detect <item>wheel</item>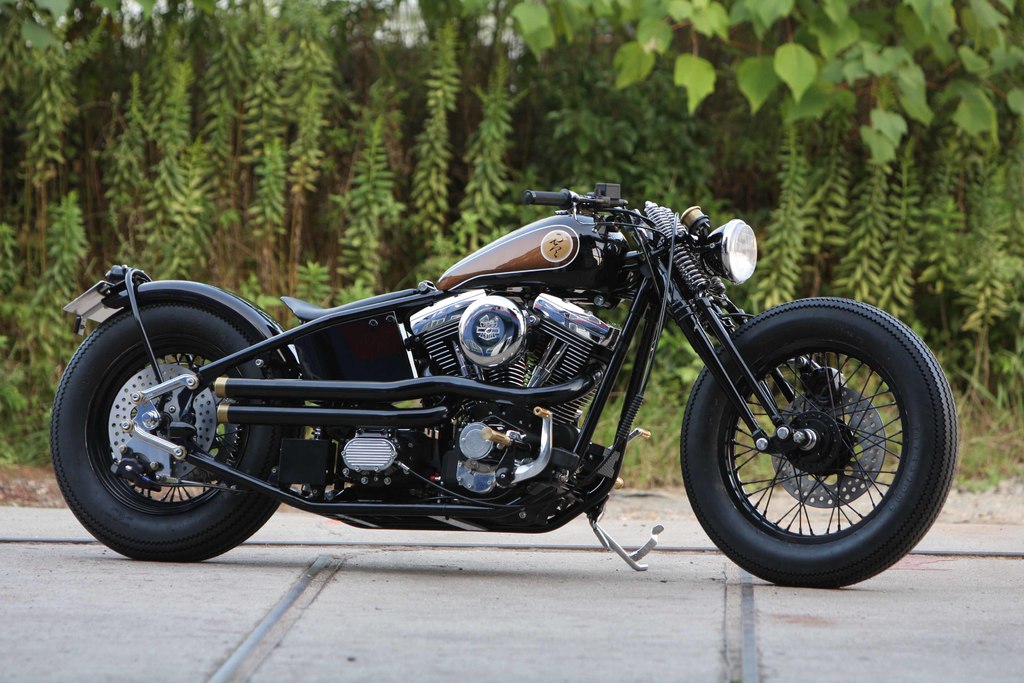
50,298,303,562
